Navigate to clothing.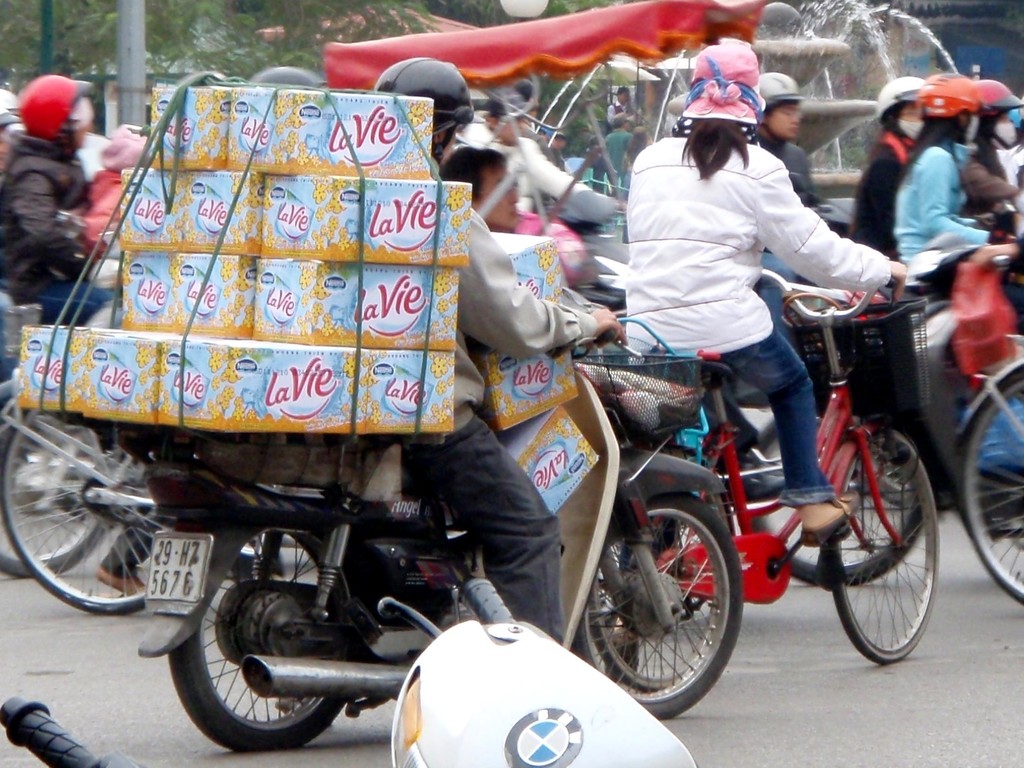
Navigation target: [x1=871, y1=135, x2=978, y2=251].
